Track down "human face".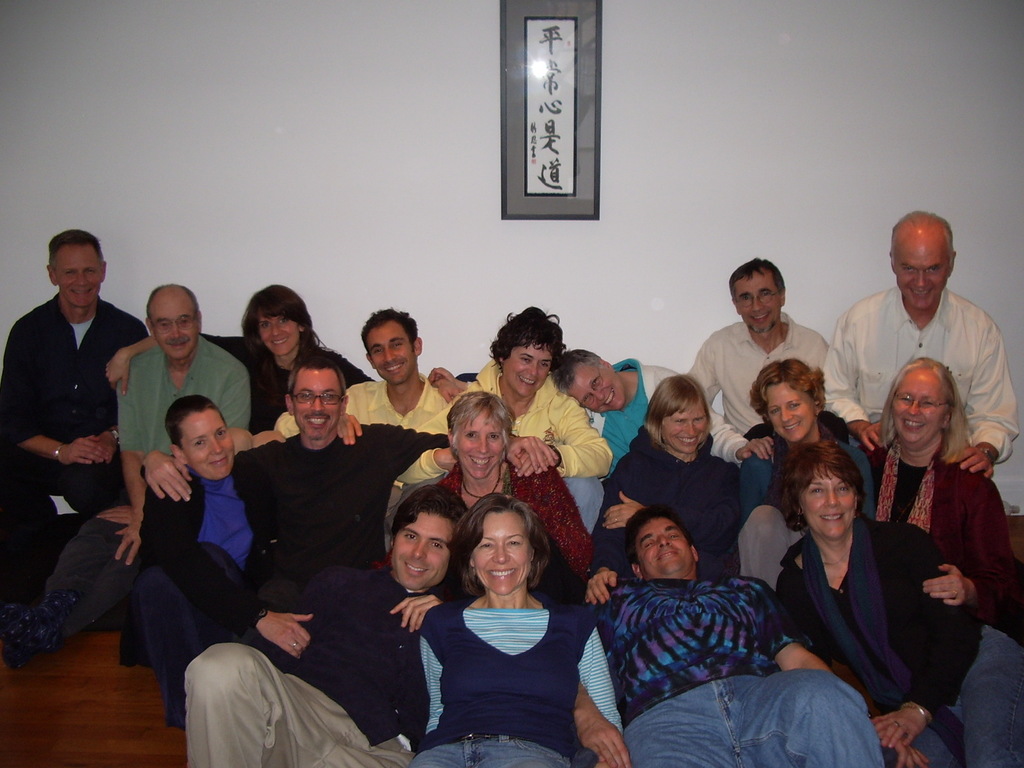
Tracked to [364, 324, 416, 383].
